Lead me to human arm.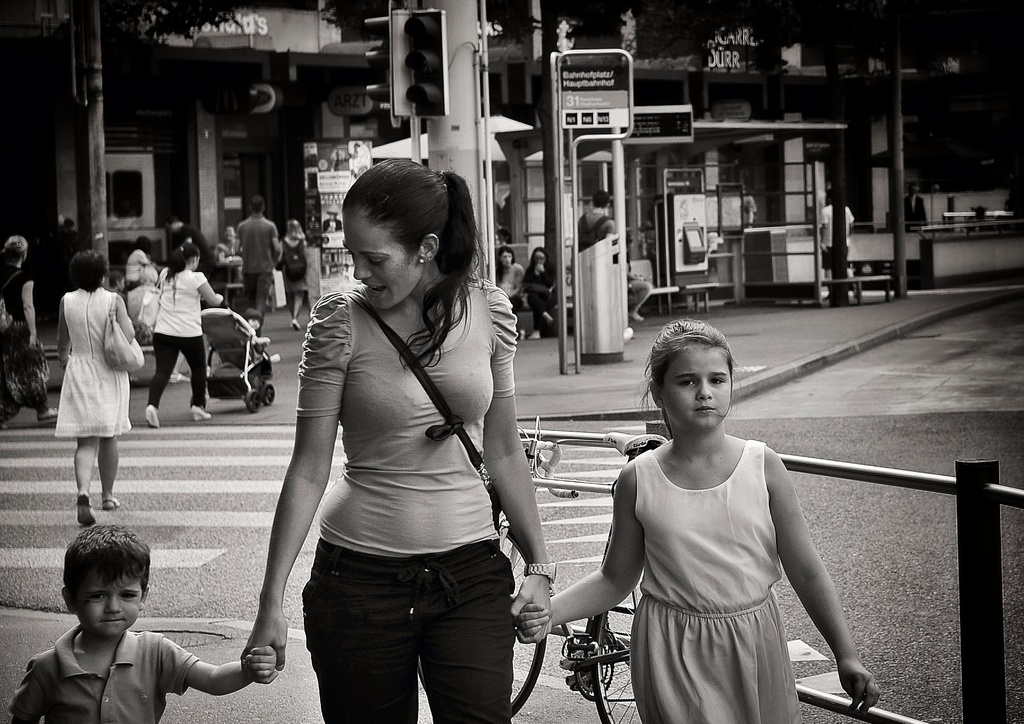
Lead to <region>21, 274, 40, 348</region>.
